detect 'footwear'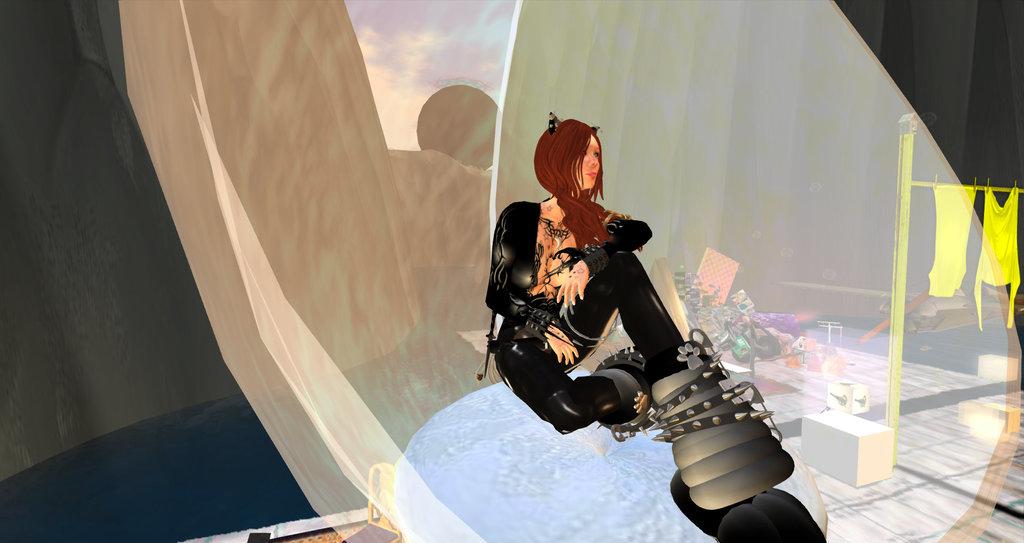
{"left": 647, "top": 327, "right": 794, "bottom": 517}
